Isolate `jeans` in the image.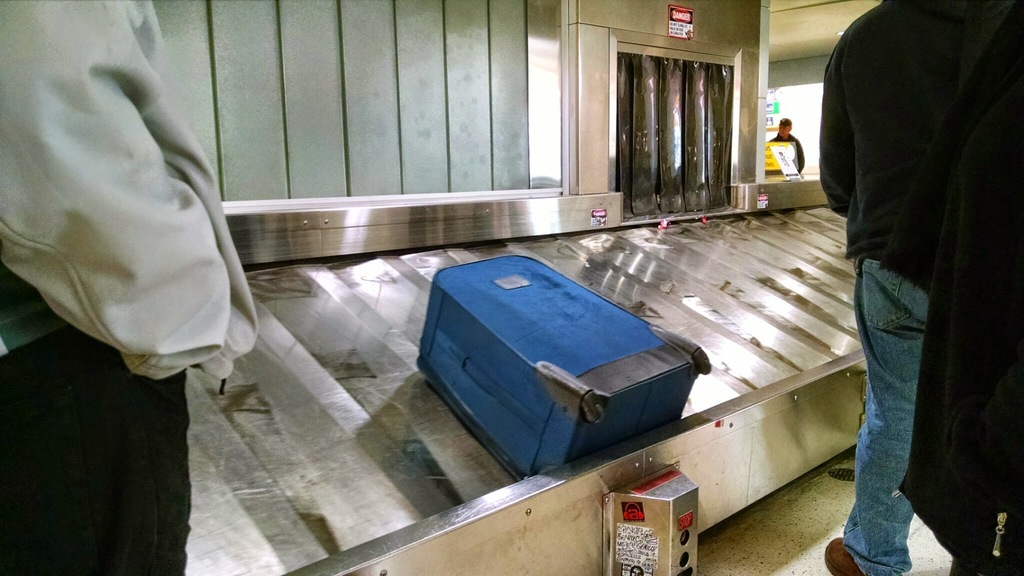
Isolated region: [842, 260, 929, 575].
